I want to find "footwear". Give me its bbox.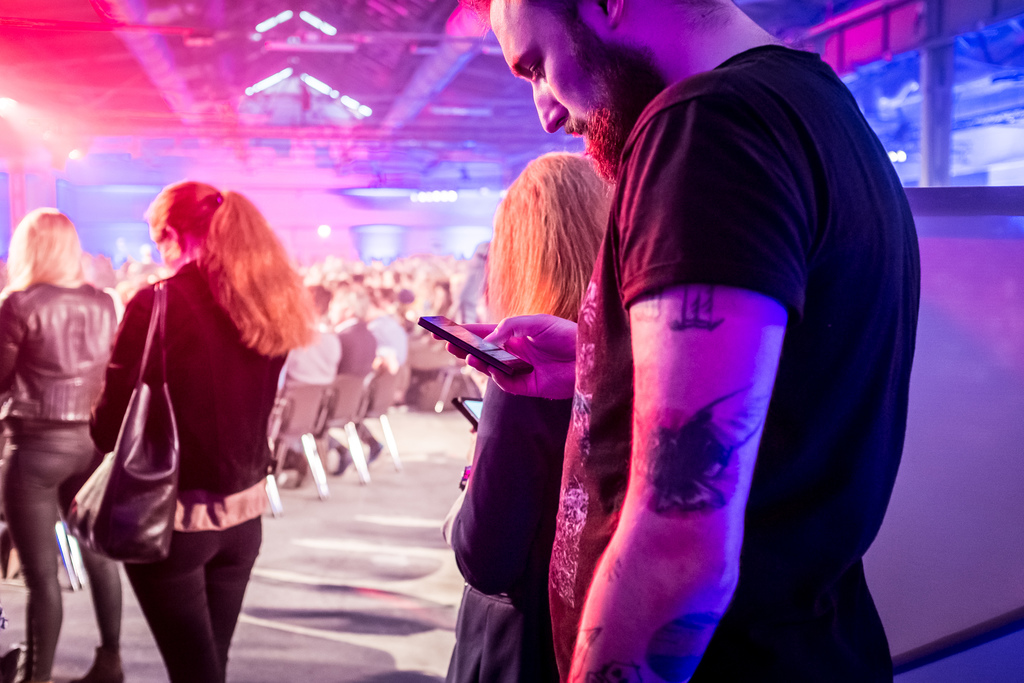
box=[67, 648, 126, 682].
